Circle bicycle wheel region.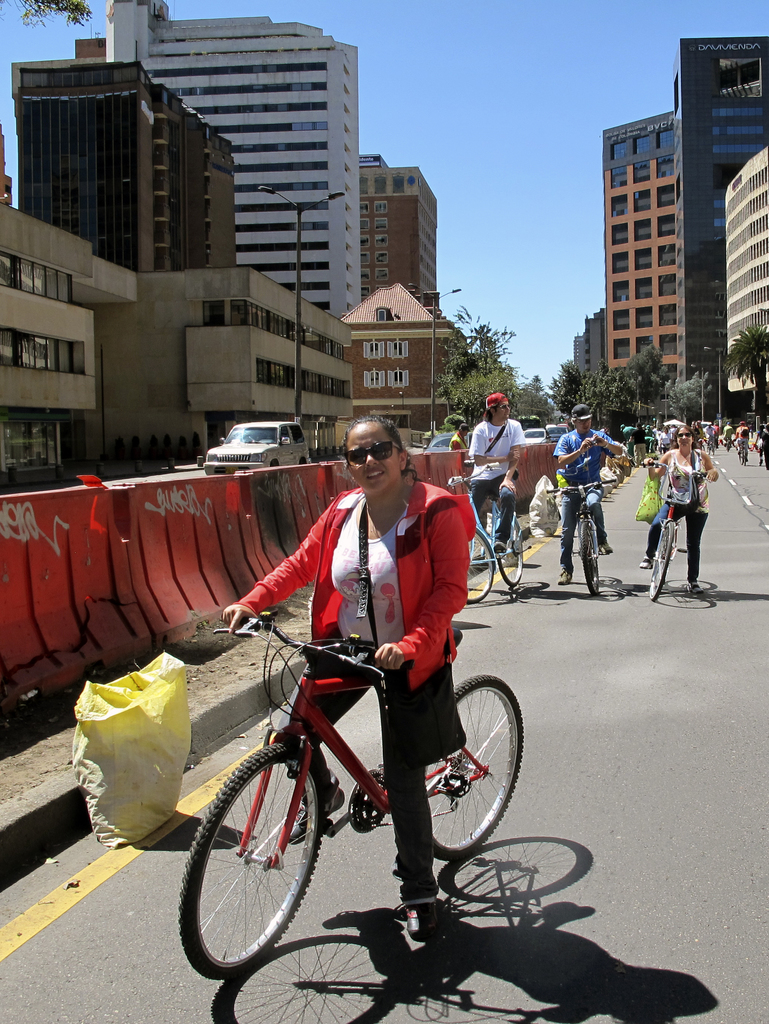
Region: {"x1": 464, "y1": 529, "x2": 497, "y2": 604}.
